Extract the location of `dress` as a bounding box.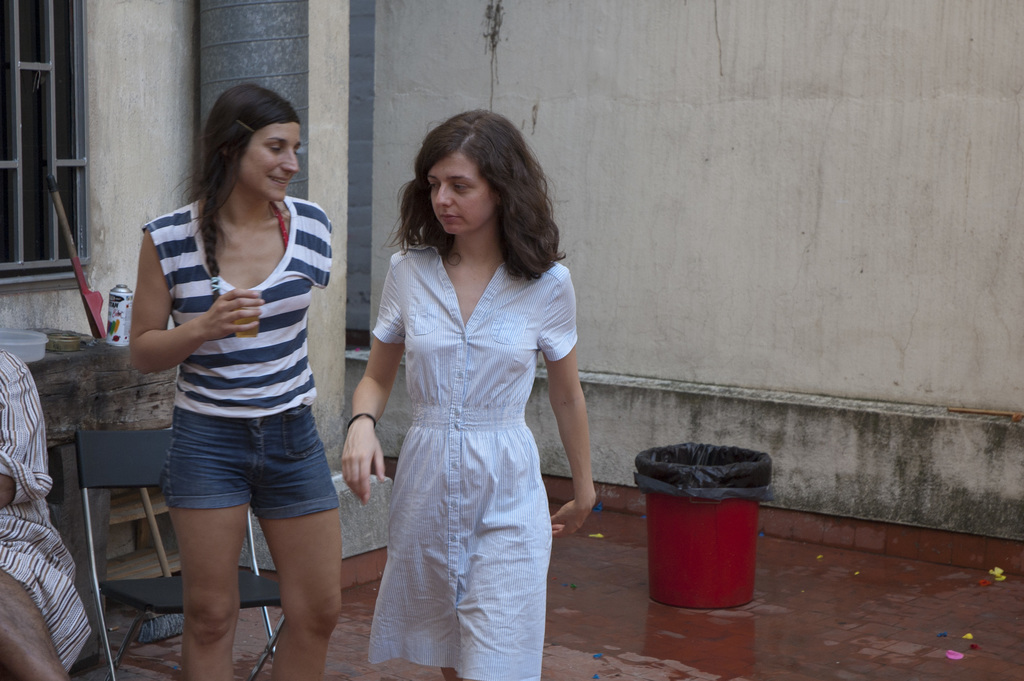
369,240,581,680.
